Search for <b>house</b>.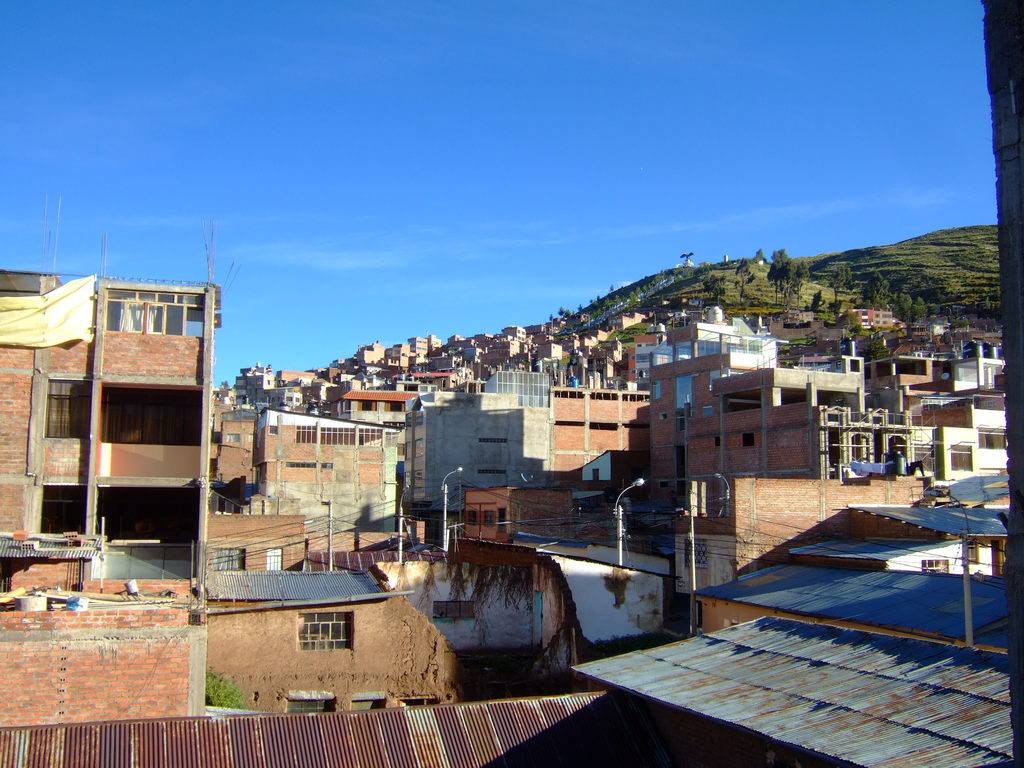
Found at (483, 339, 518, 359).
